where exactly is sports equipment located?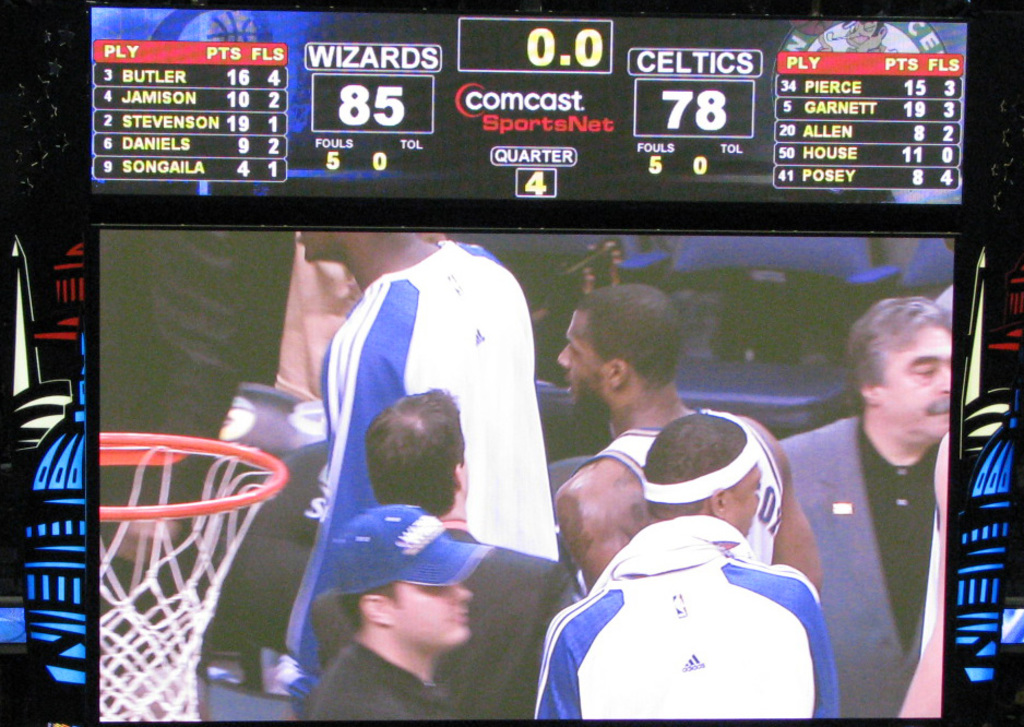
Its bounding box is 100:429:289:718.
